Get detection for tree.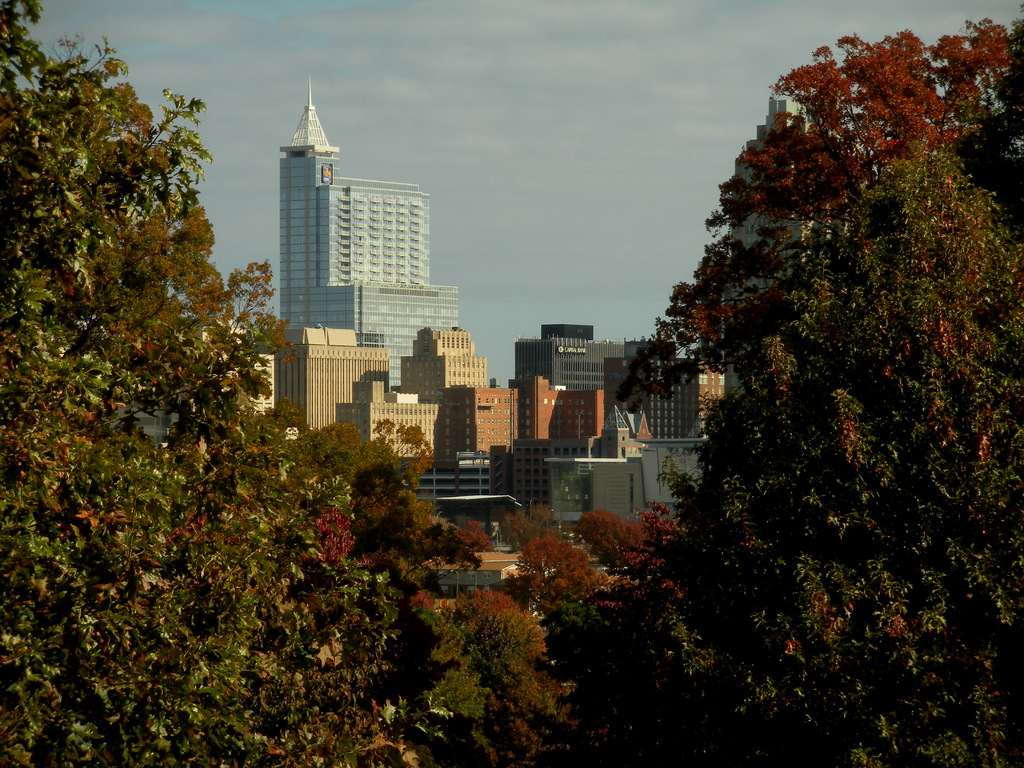
Detection: 614,519,648,552.
